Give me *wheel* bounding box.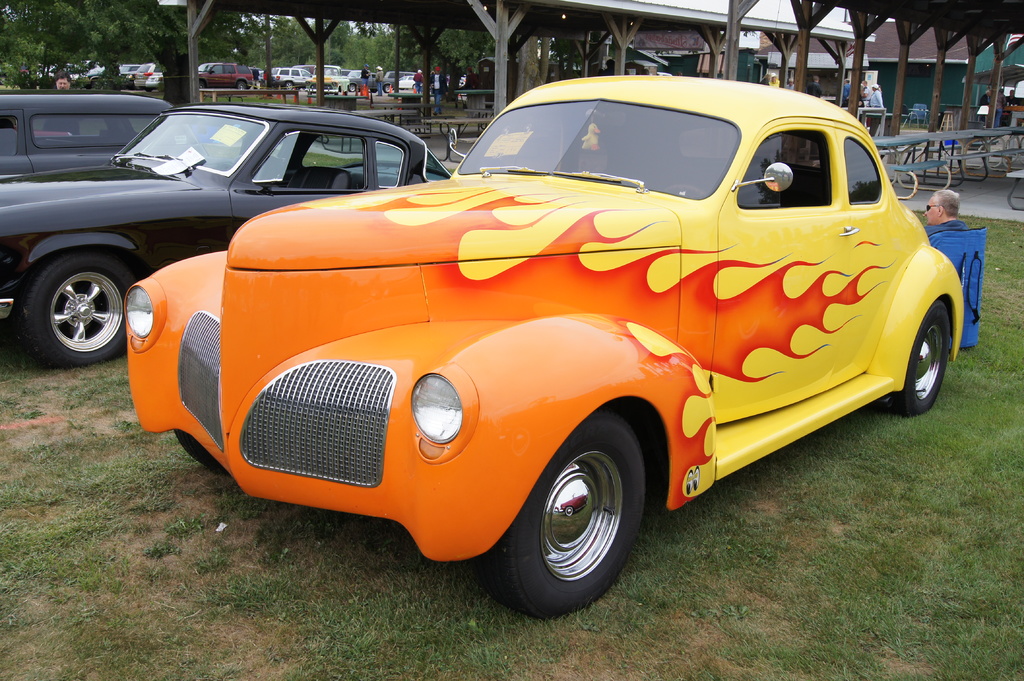
bbox=[285, 82, 297, 95].
